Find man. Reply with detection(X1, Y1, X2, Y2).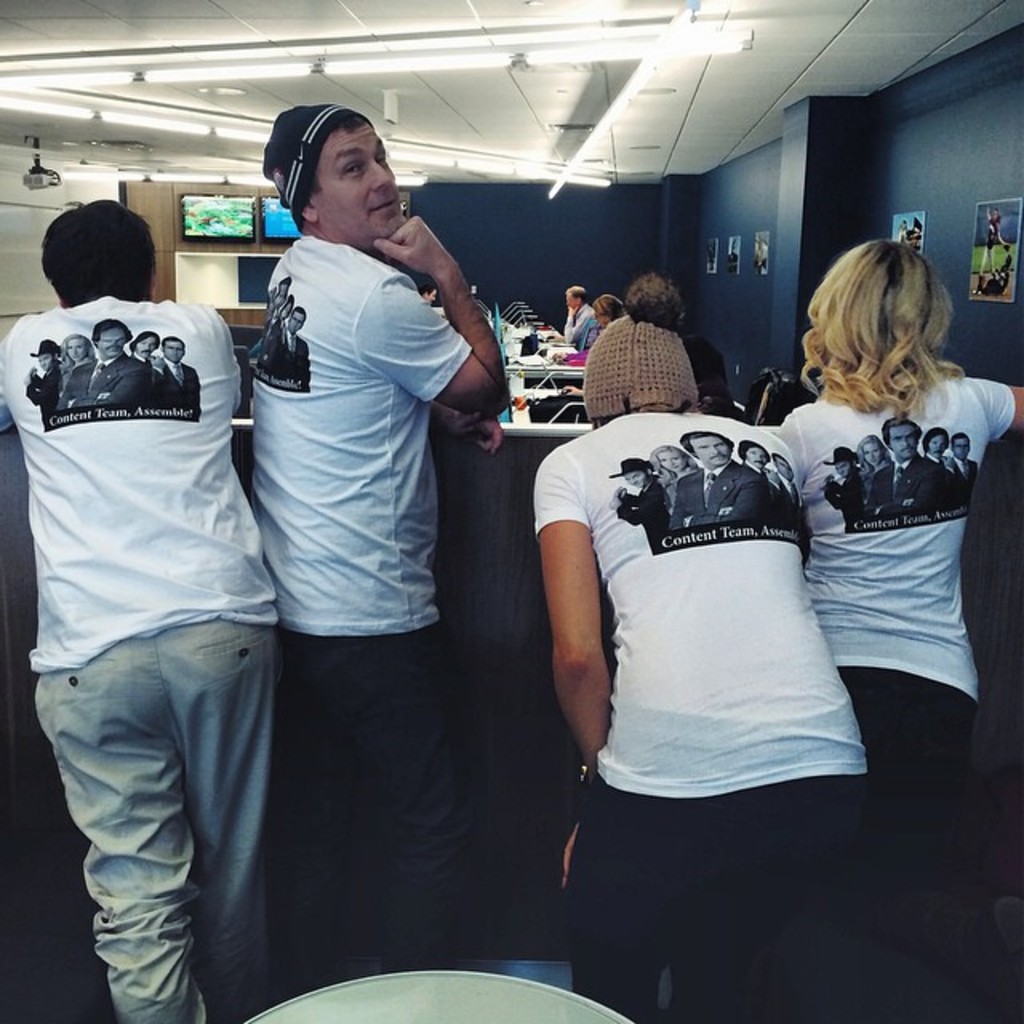
detection(774, 451, 803, 530).
